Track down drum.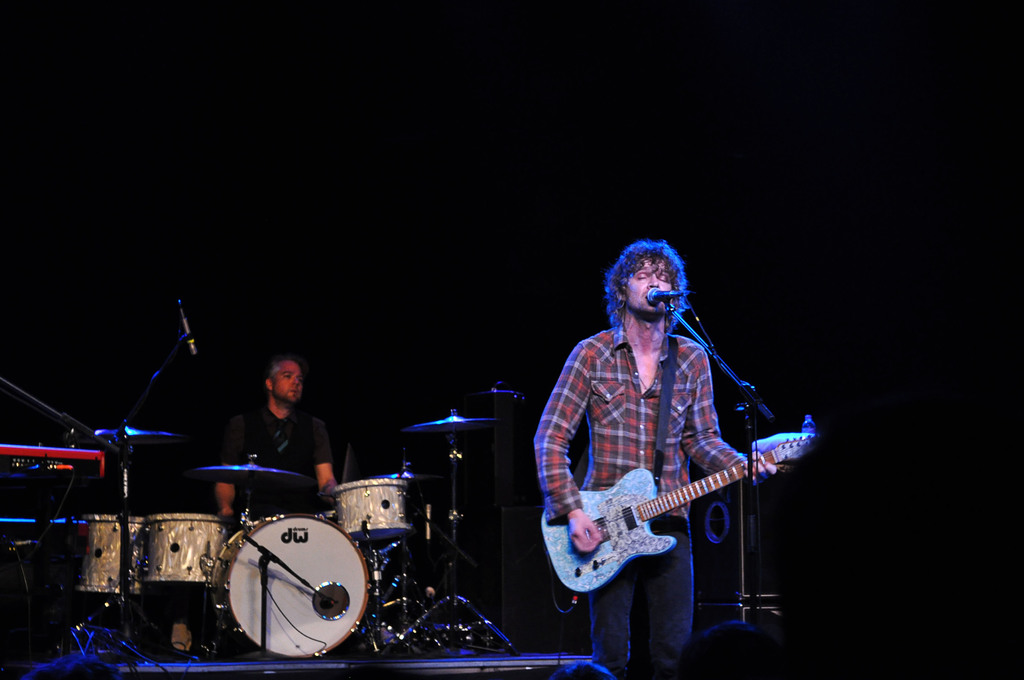
Tracked to 142 512 244 600.
